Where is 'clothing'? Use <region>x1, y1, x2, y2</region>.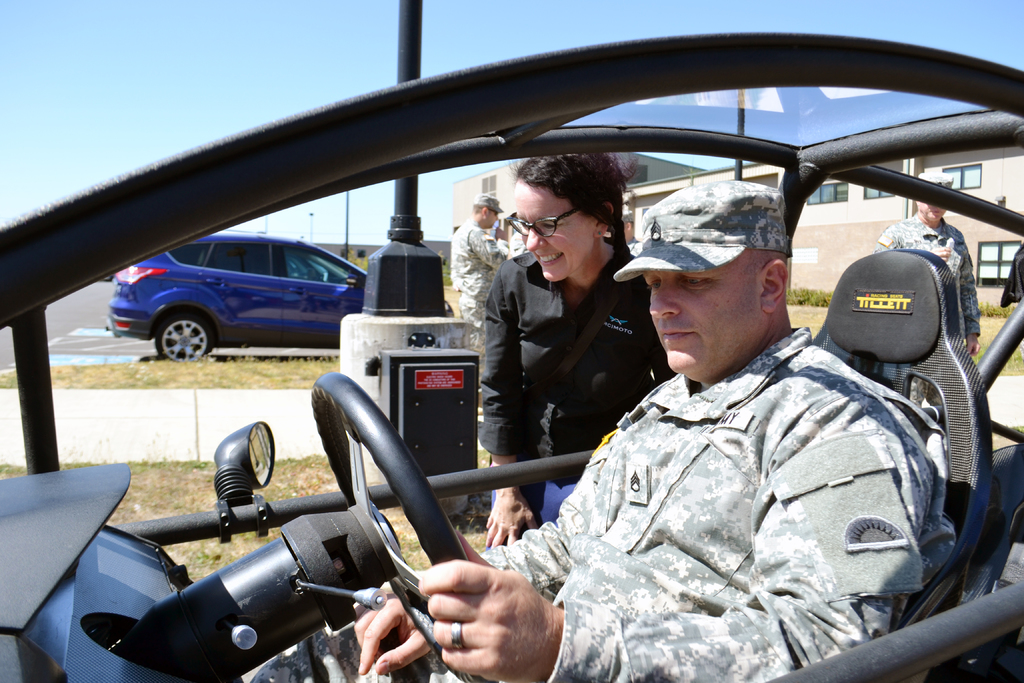
<region>224, 319, 965, 682</region>.
